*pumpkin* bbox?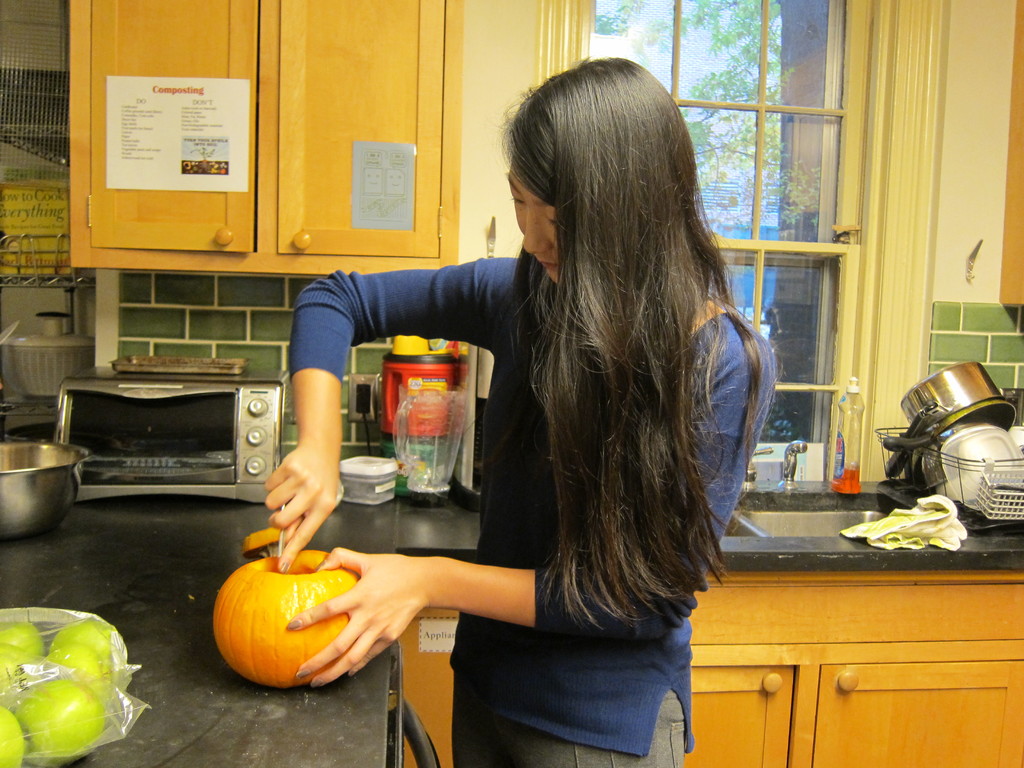
box(209, 547, 361, 692)
